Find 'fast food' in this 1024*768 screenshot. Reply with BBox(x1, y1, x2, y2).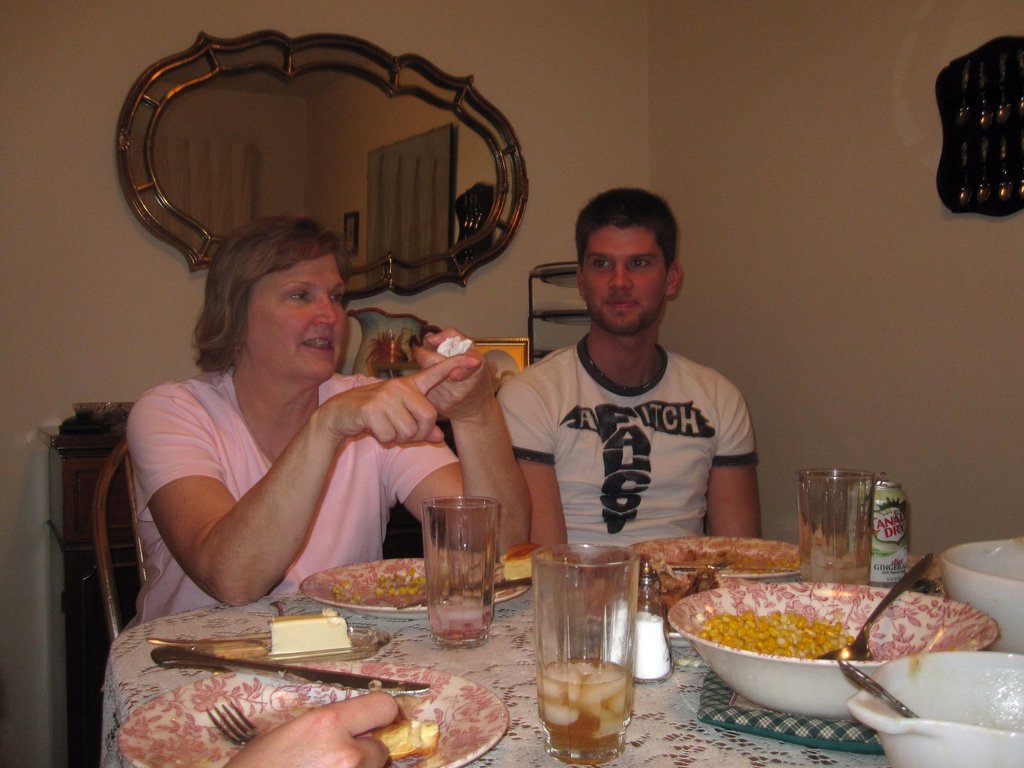
BBox(662, 550, 794, 573).
